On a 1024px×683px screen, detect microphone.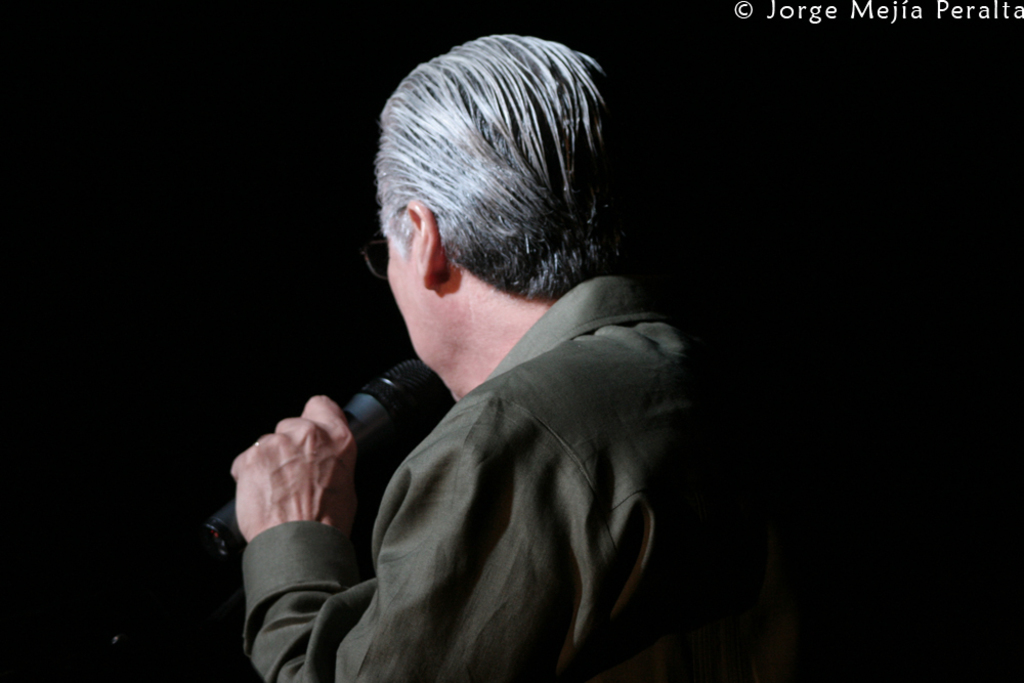
bbox=(177, 364, 447, 581).
